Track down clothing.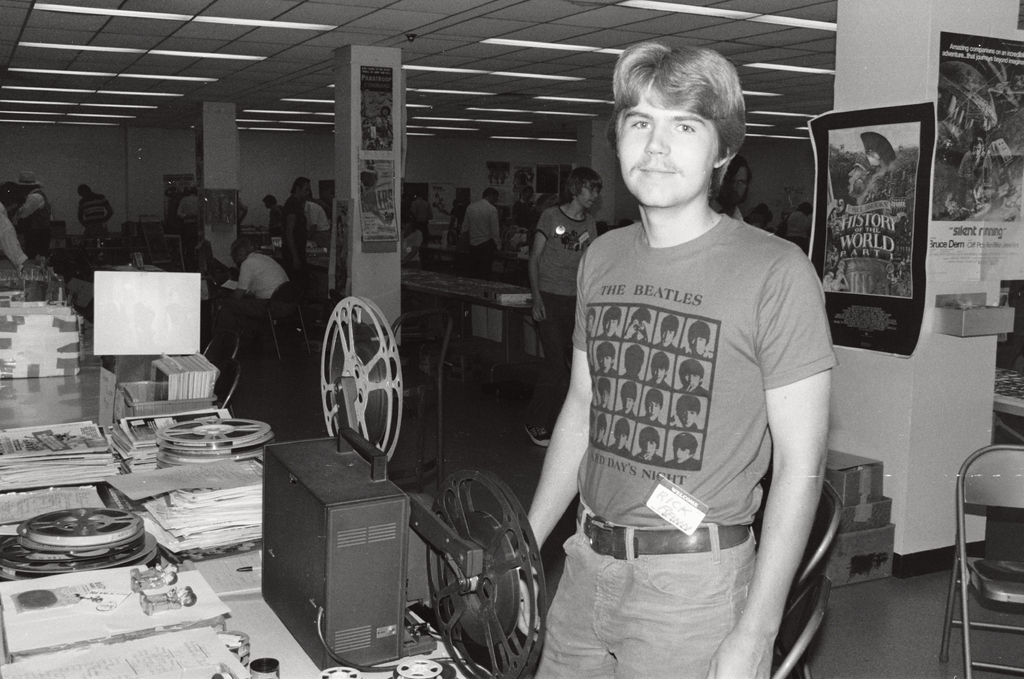
Tracked to <bbox>77, 192, 109, 239</bbox>.
